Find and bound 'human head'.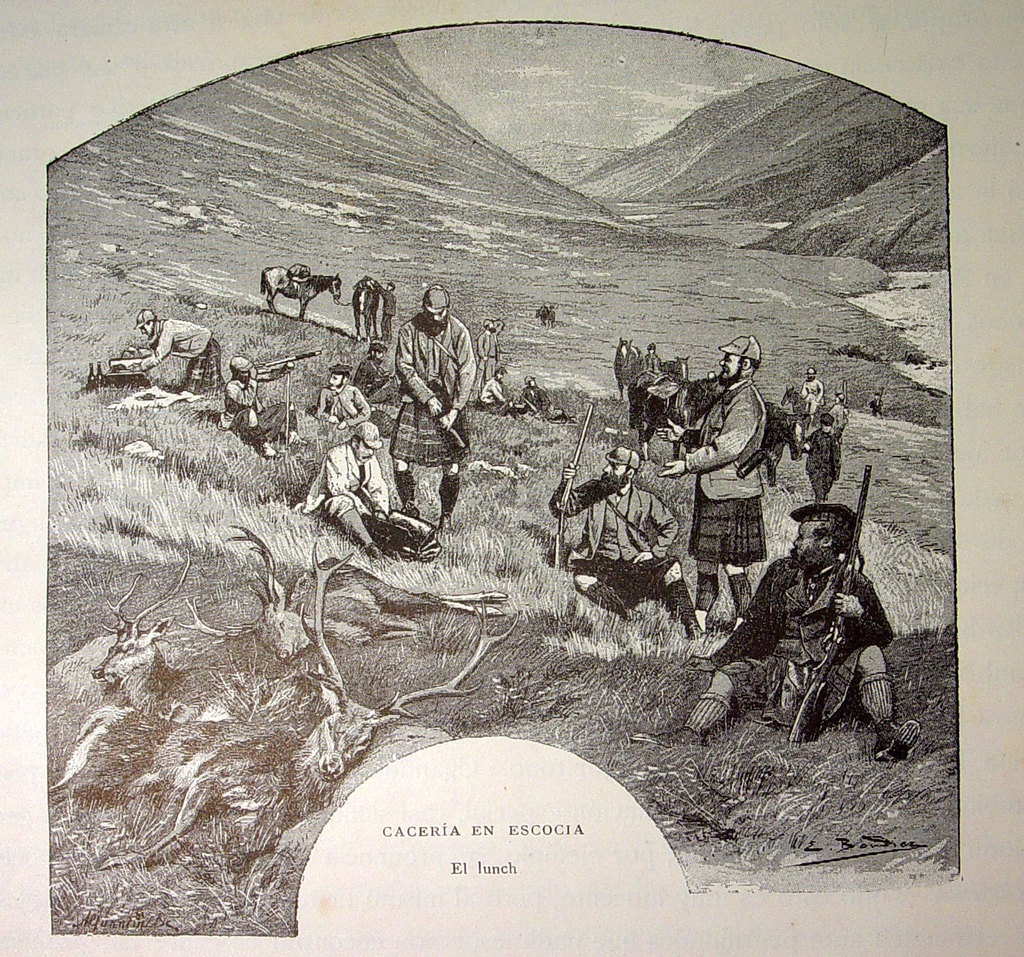
Bound: detection(600, 447, 638, 493).
